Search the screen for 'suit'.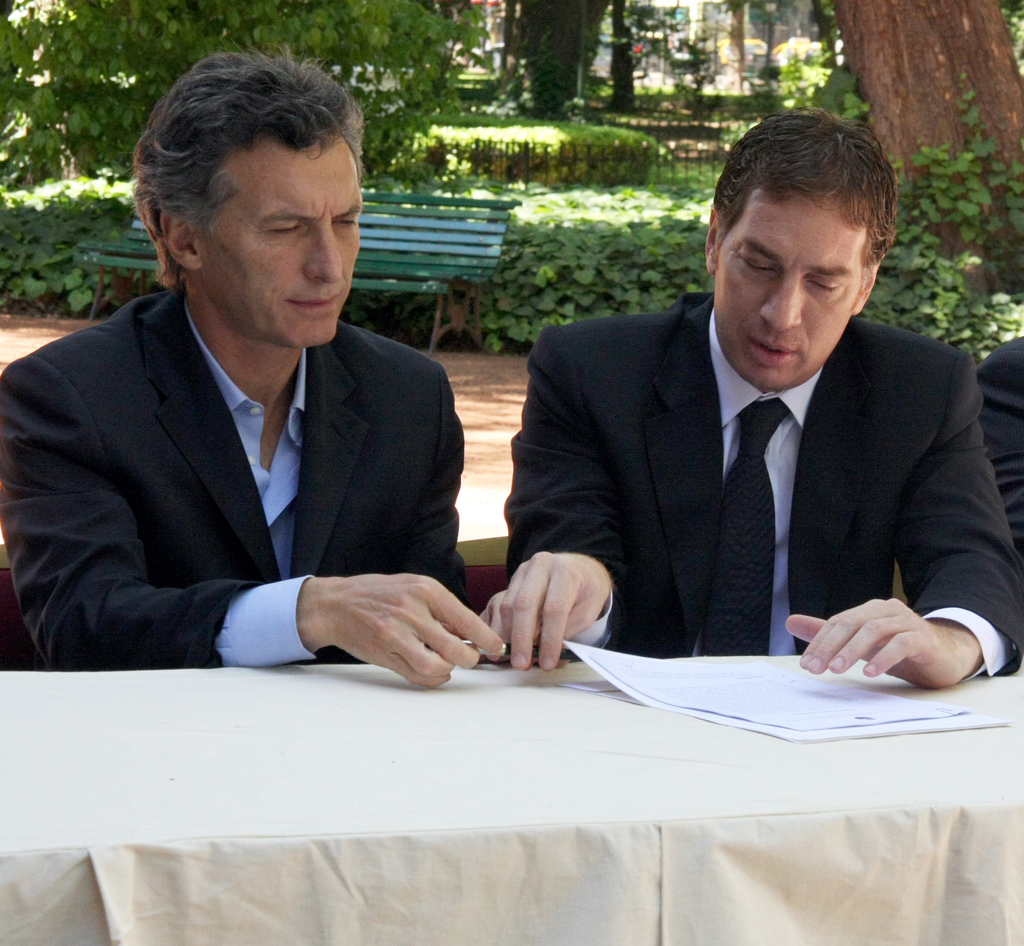
Found at bbox=[491, 224, 1023, 691].
